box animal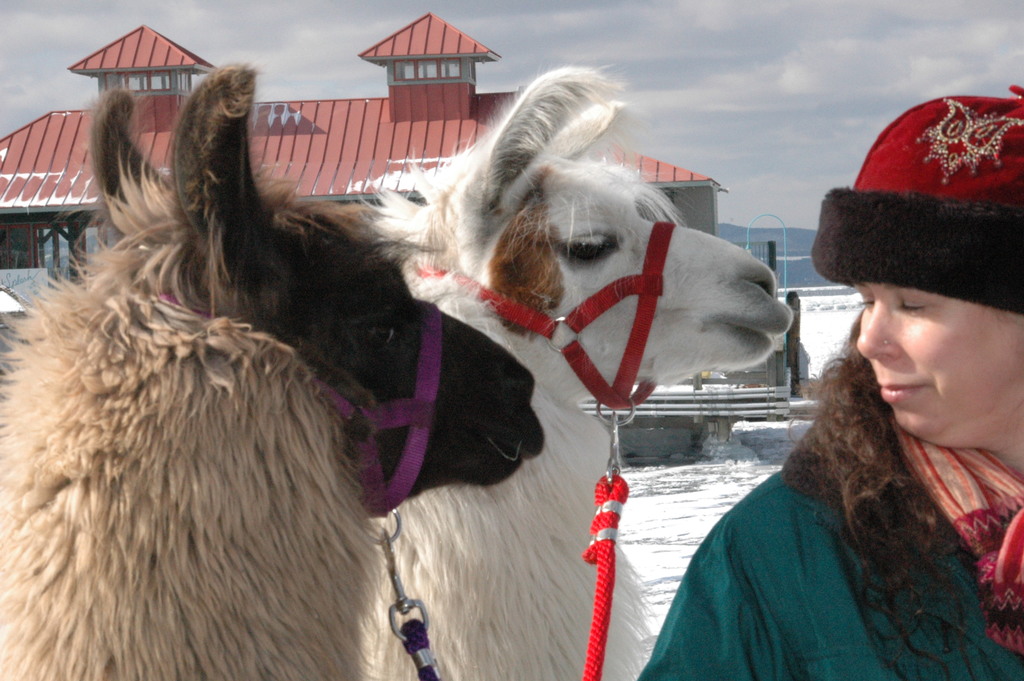
pyautogui.locateOnScreen(353, 57, 797, 680)
